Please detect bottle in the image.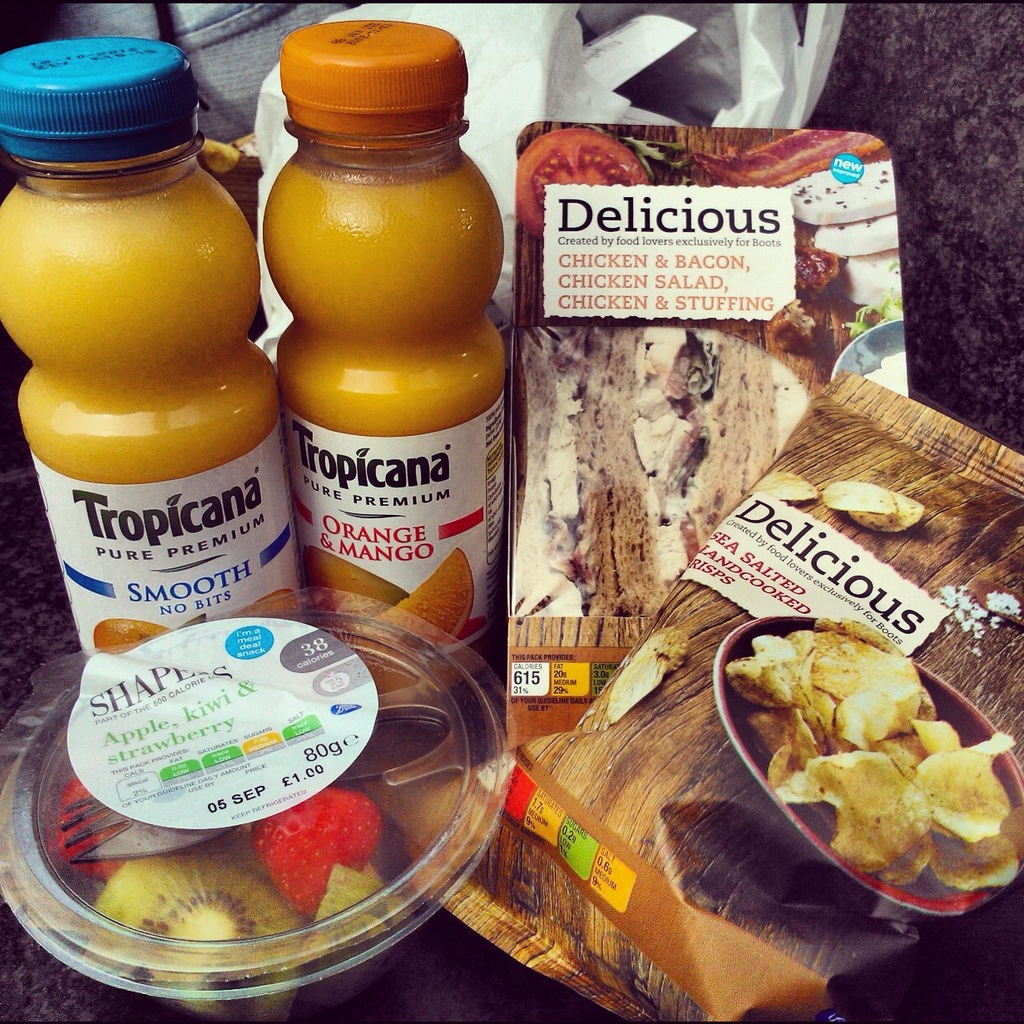
l=0, t=41, r=302, b=665.
